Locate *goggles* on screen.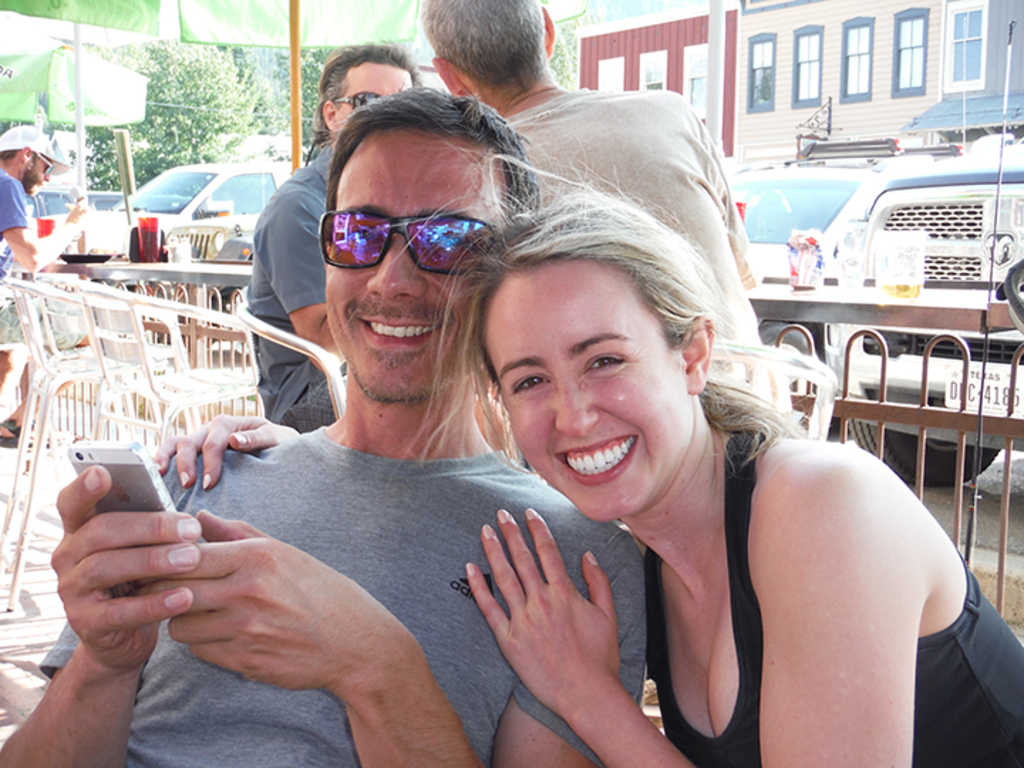
On screen at (x1=333, y1=87, x2=383, y2=112).
